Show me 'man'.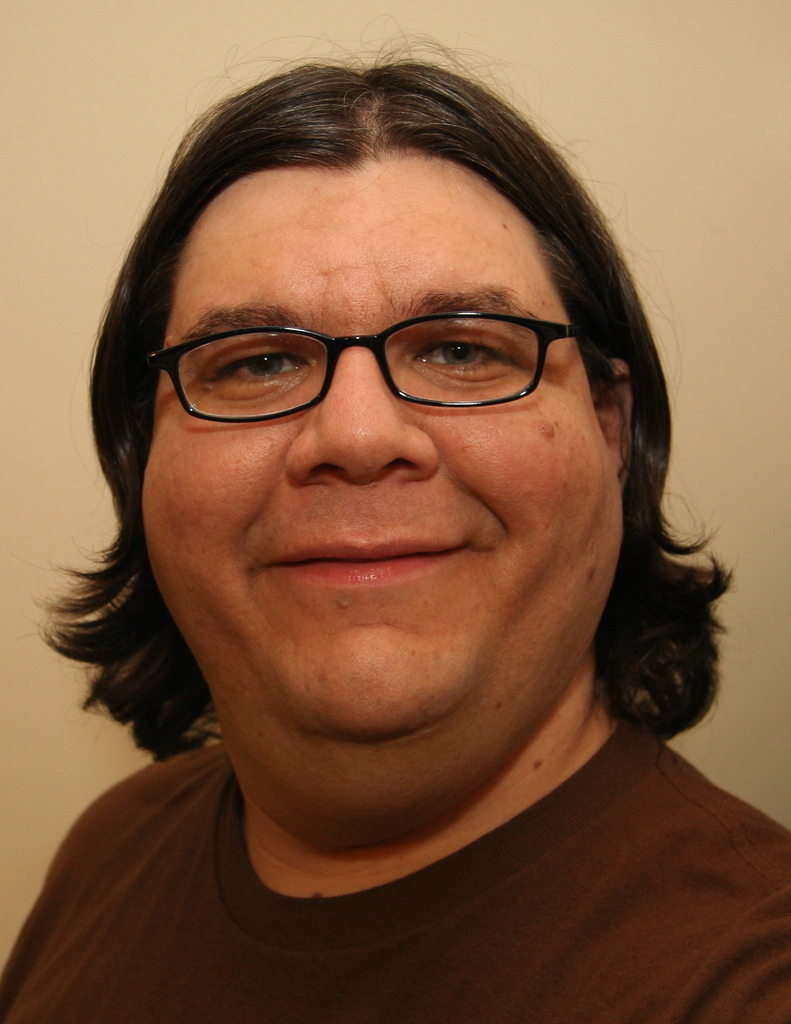
'man' is here: left=0, top=95, right=790, bottom=946.
